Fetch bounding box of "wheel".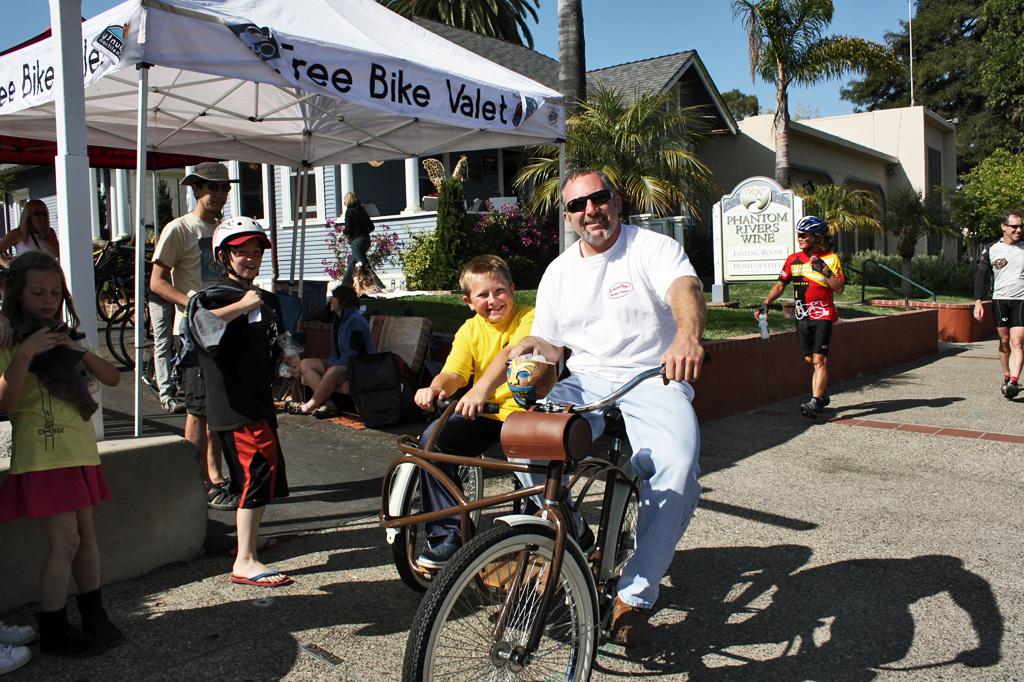
Bbox: rect(418, 525, 613, 676).
